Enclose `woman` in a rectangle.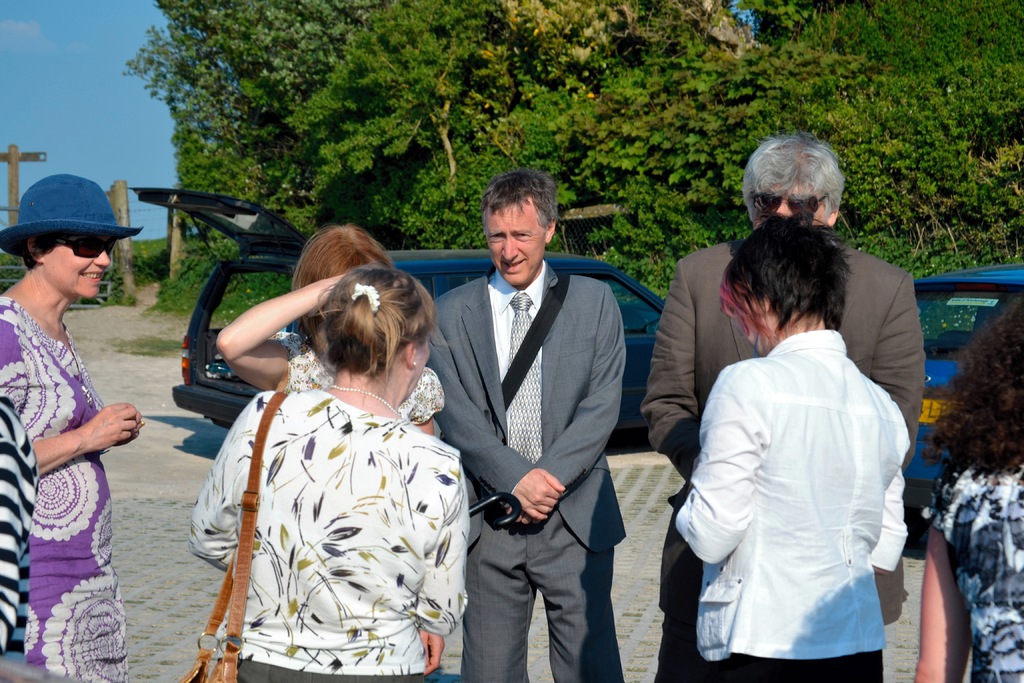
904:299:1023:682.
